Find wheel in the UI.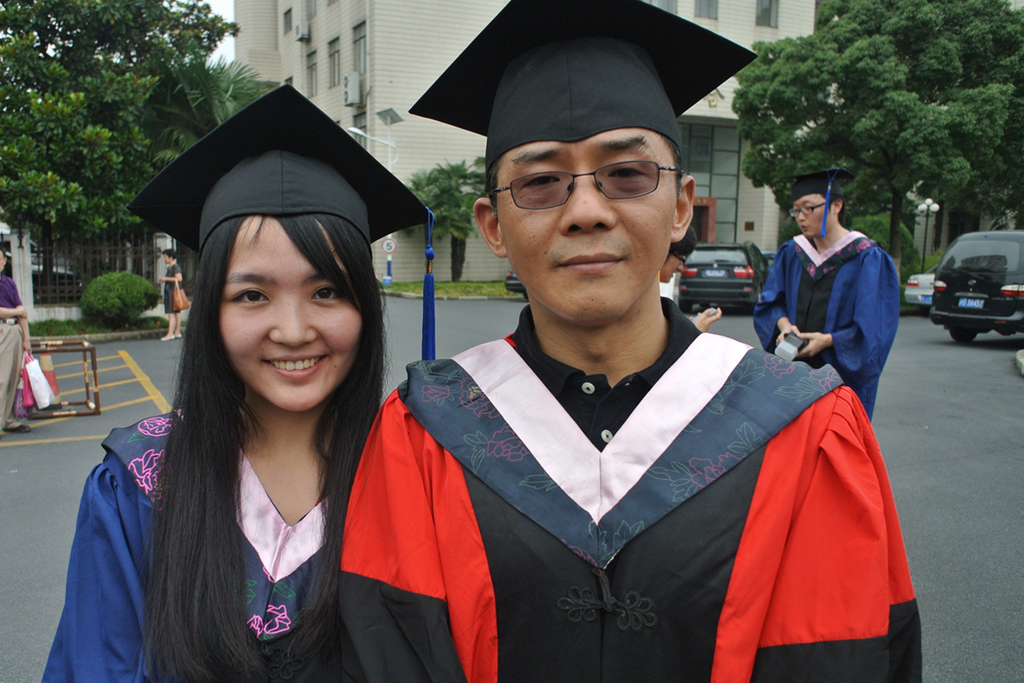
UI element at detection(951, 325, 980, 341).
